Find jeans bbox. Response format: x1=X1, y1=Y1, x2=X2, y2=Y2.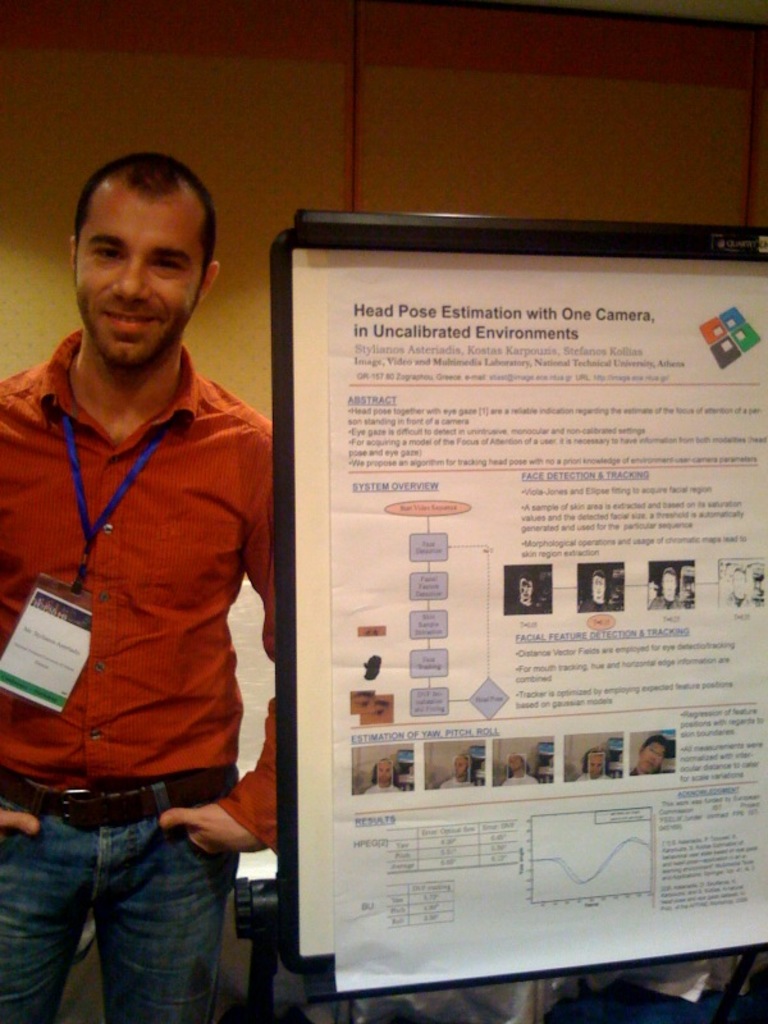
x1=0, y1=806, x2=244, y2=1023.
